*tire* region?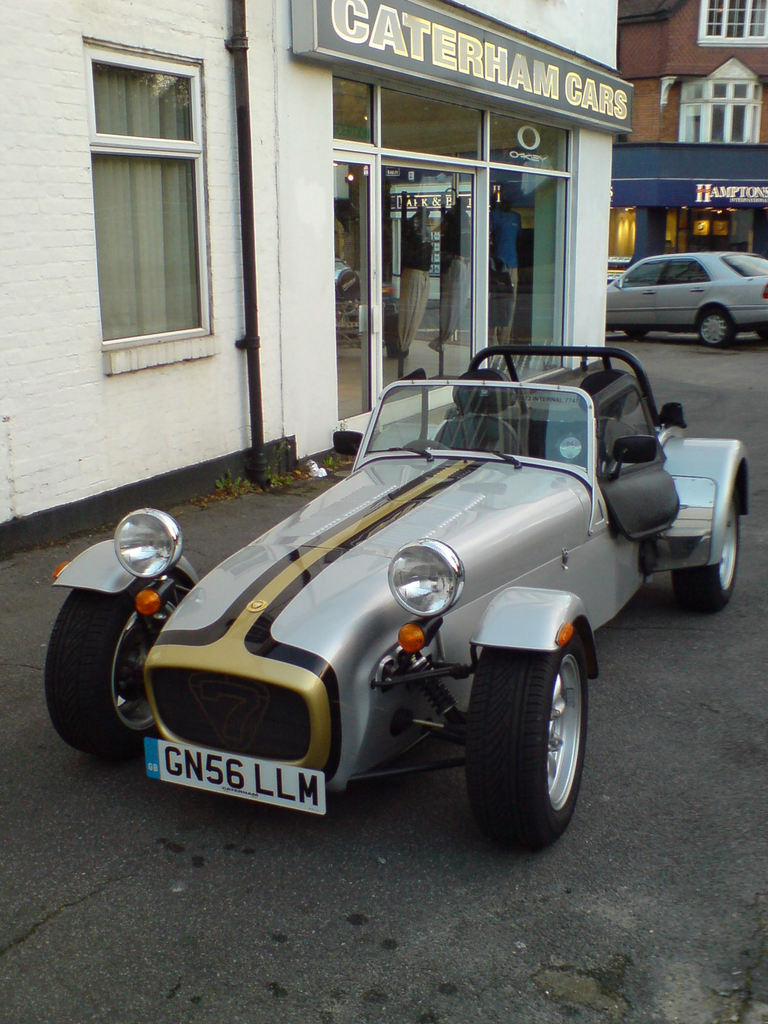
668 500 741 610
